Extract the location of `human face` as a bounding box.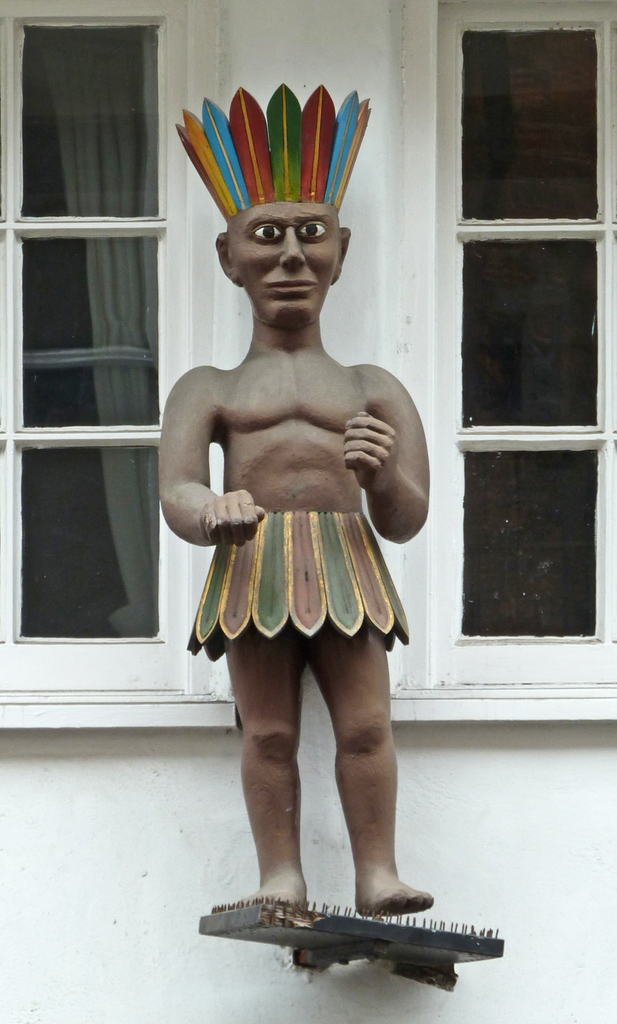
bbox=[227, 200, 344, 326].
